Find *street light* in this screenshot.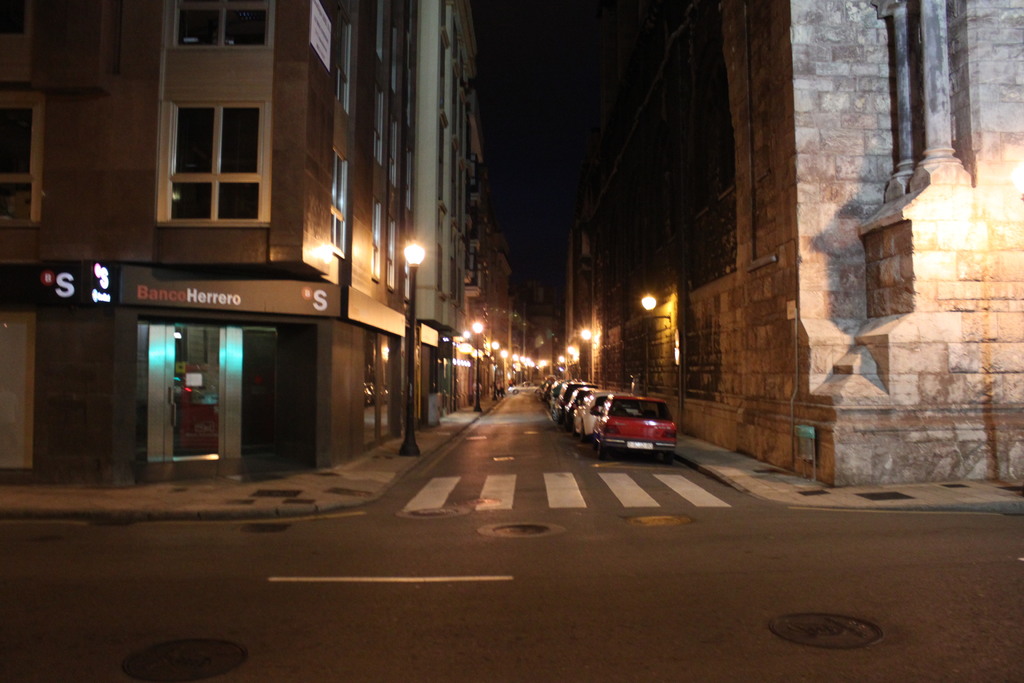
The bounding box for *street light* is 525/354/531/387.
